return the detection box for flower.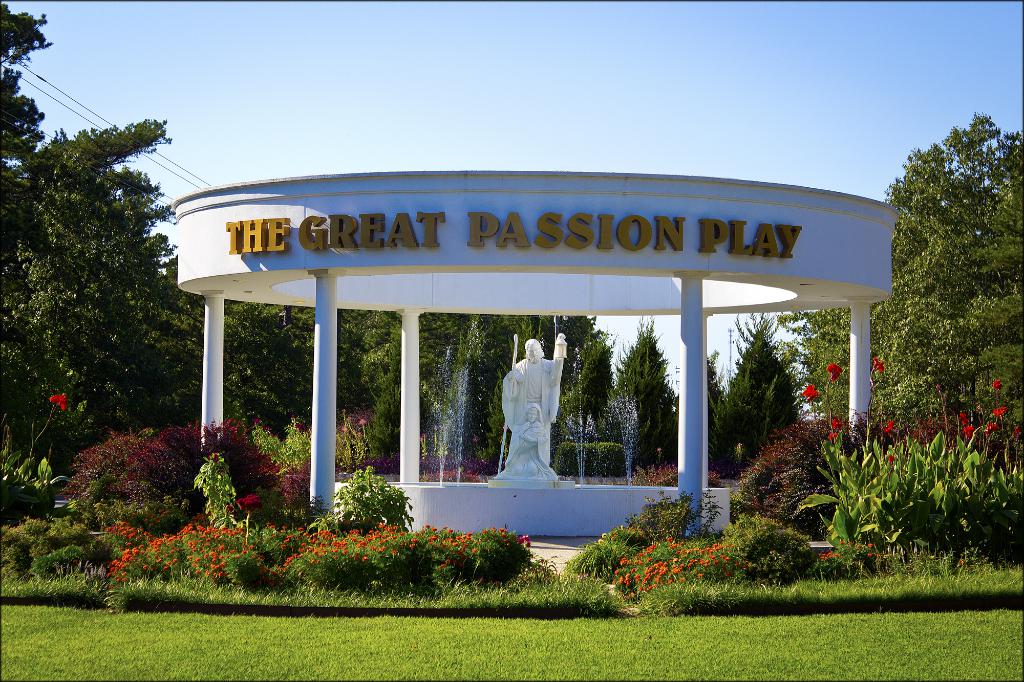
l=888, t=456, r=895, b=470.
